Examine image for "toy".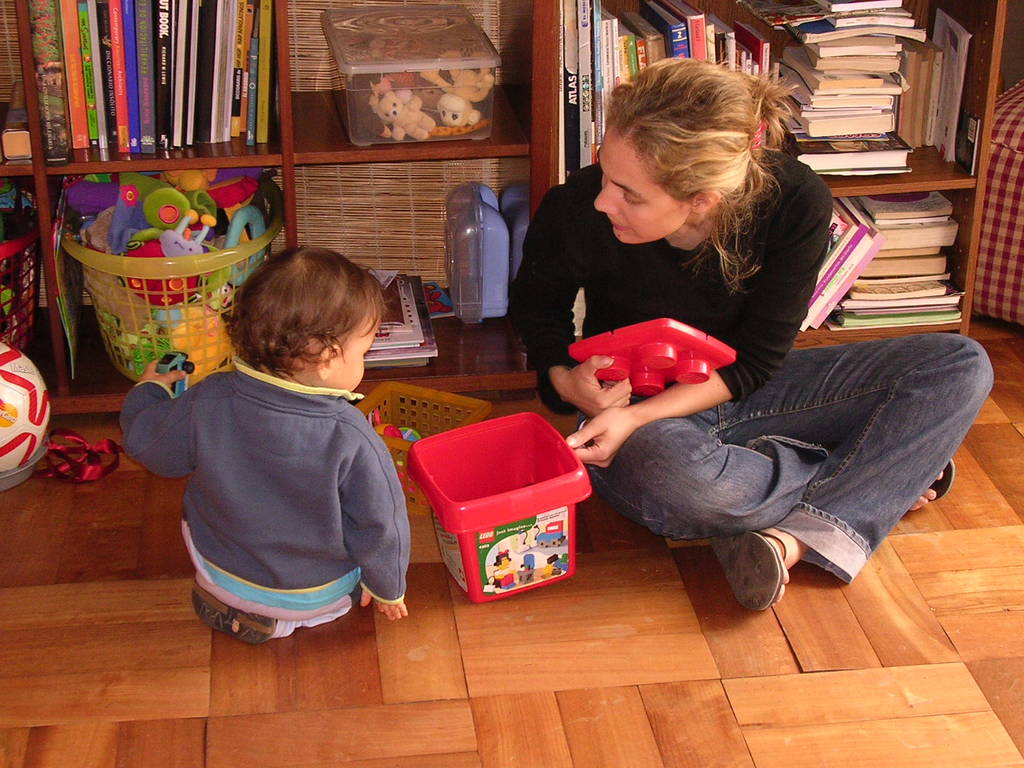
Examination result: (x1=533, y1=566, x2=557, y2=584).
